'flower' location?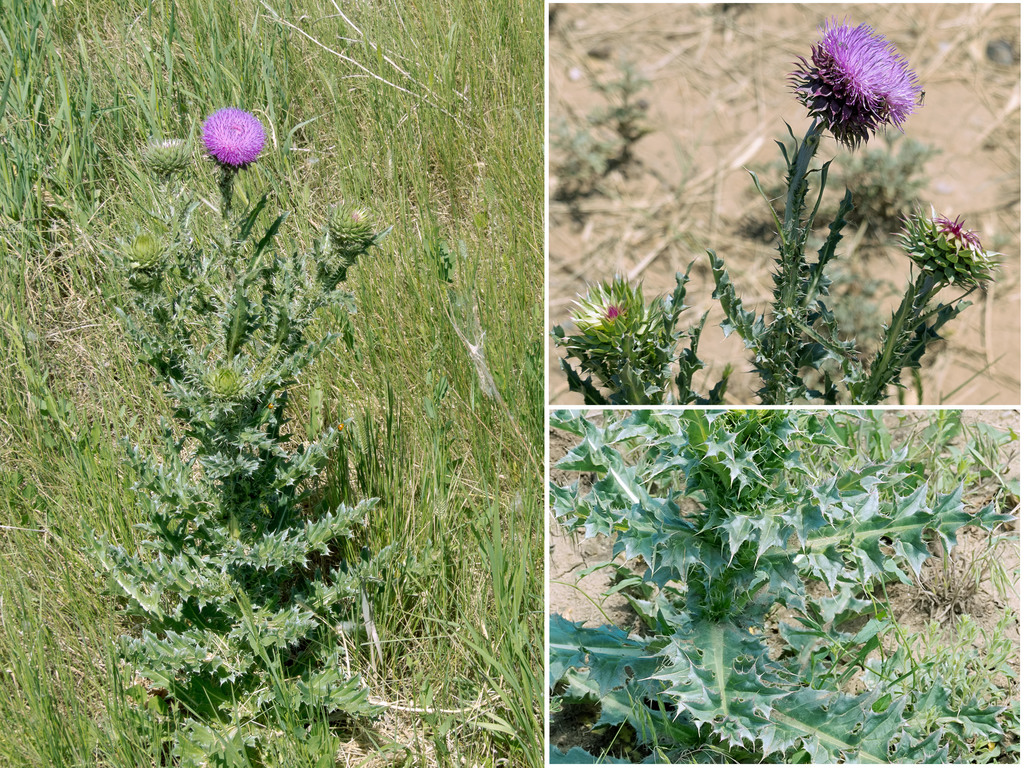
pyautogui.locateOnScreen(202, 359, 241, 402)
